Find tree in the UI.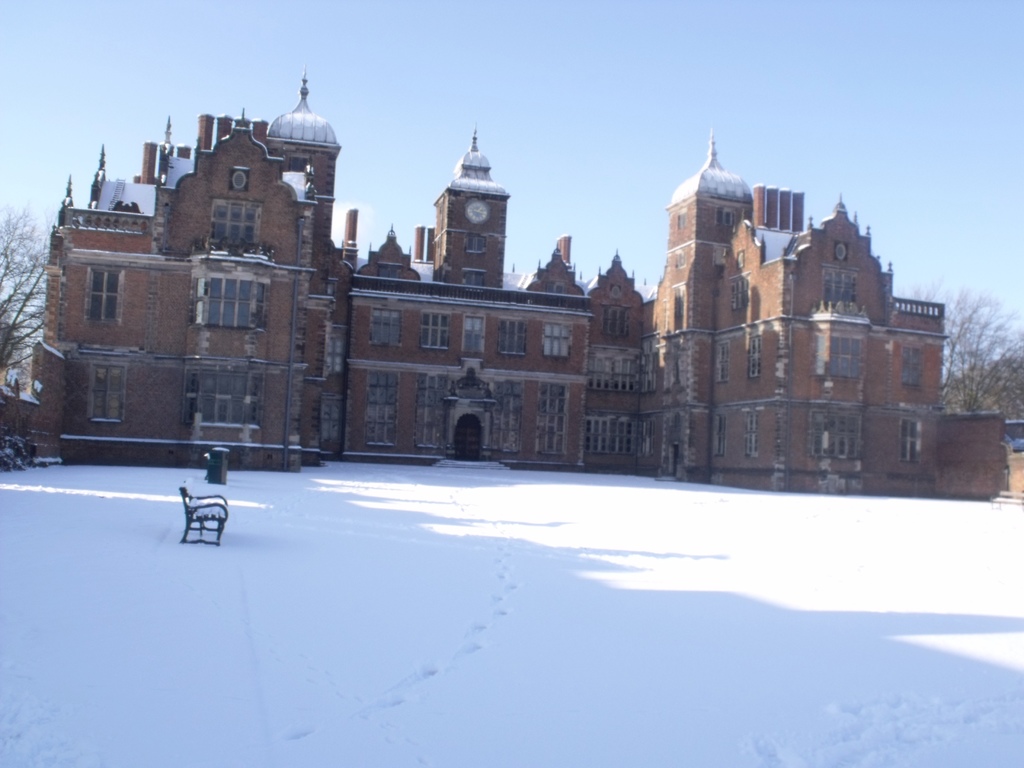
UI element at pyautogui.locateOnScreen(0, 202, 71, 375).
